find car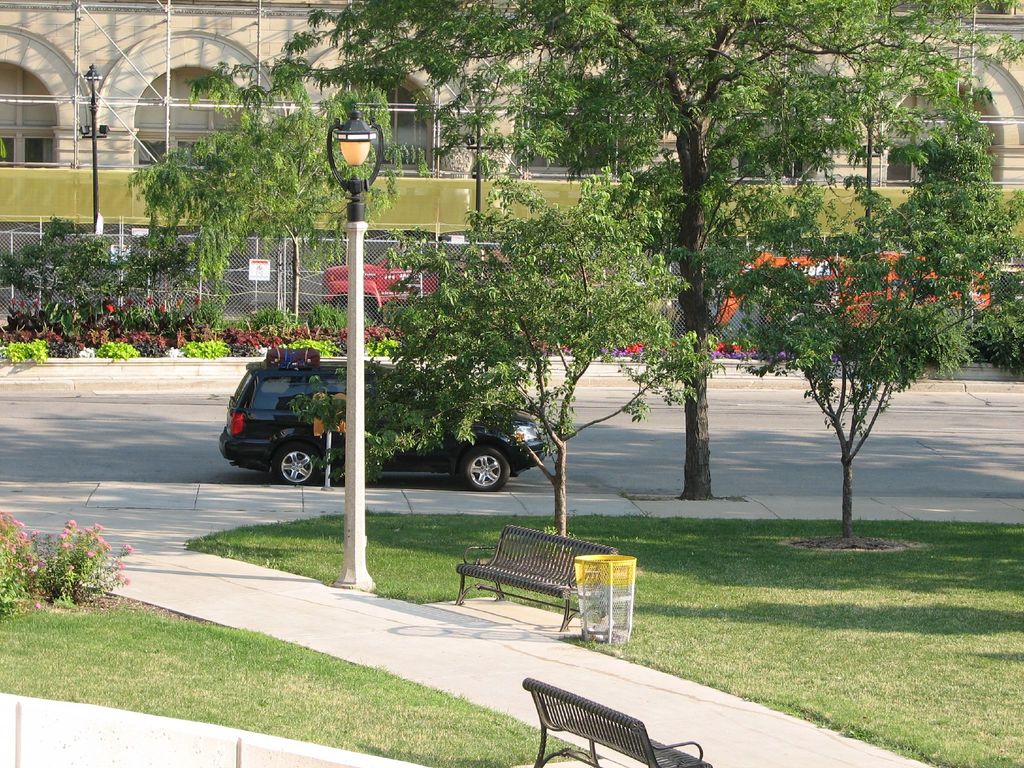
(x1=219, y1=354, x2=552, y2=495)
